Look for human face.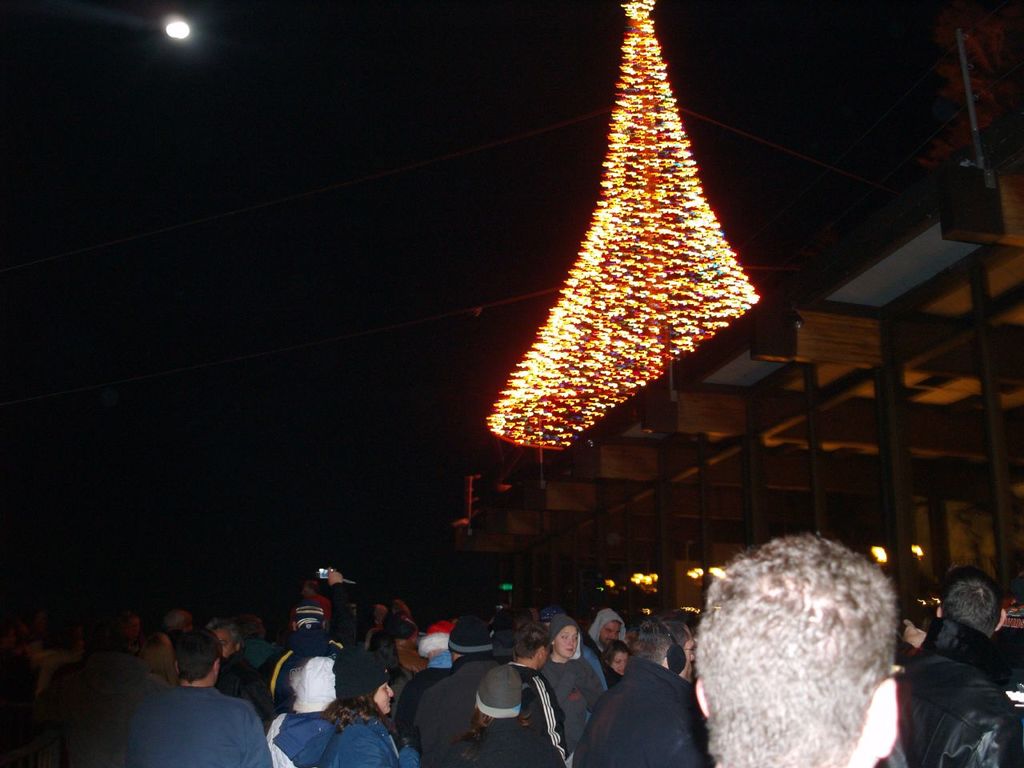
Found: {"x1": 599, "y1": 622, "x2": 618, "y2": 645}.
